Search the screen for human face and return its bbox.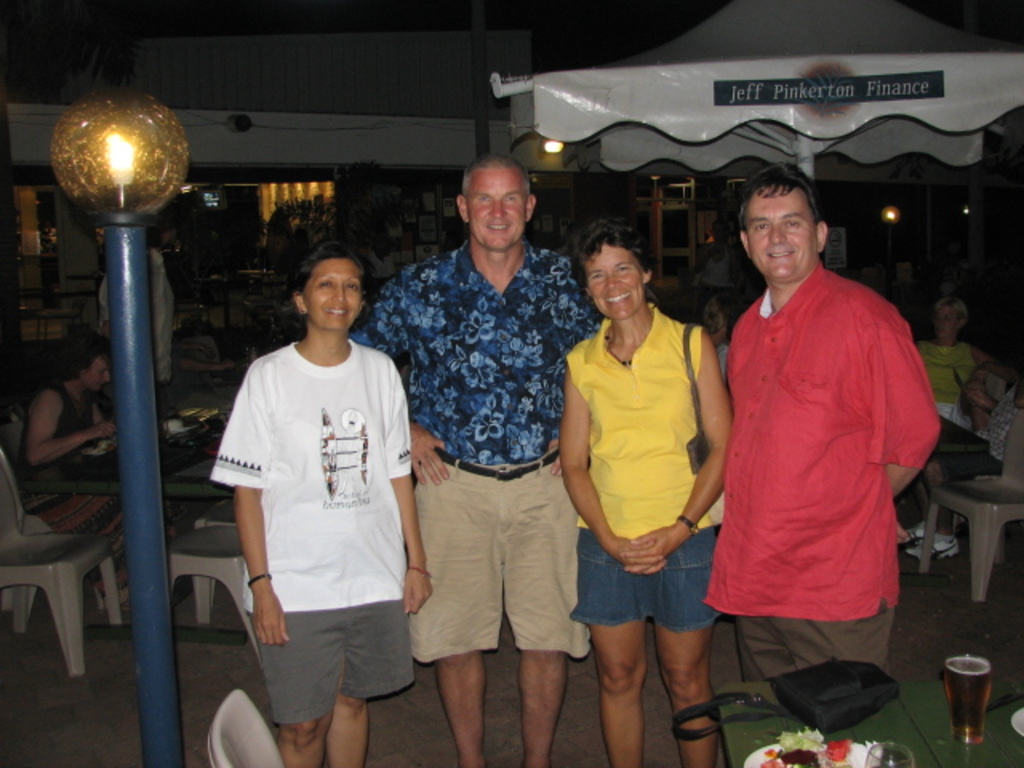
Found: box=[586, 243, 642, 317].
